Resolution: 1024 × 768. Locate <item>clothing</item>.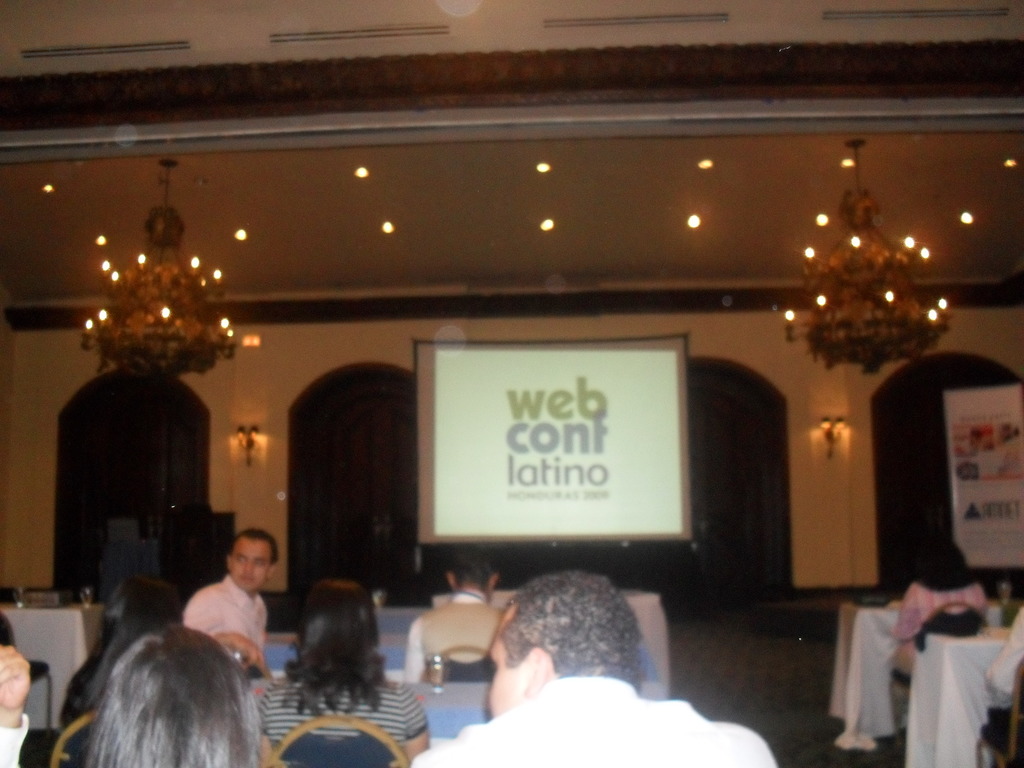
[888,577,993,732].
